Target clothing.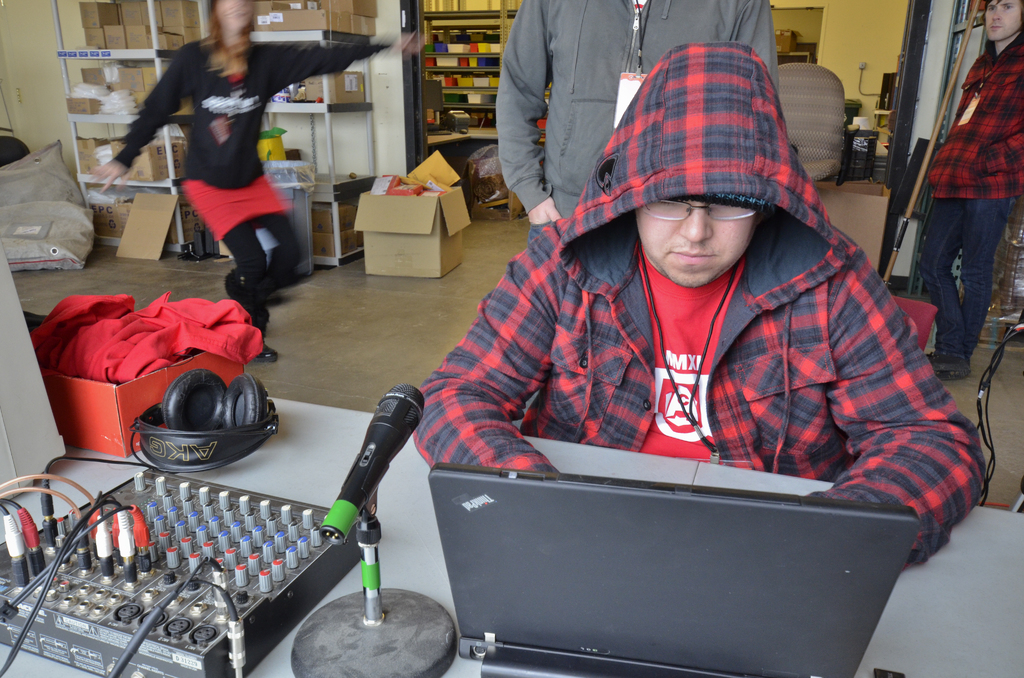
Target region: bbox(499, 0, 778, 227).
